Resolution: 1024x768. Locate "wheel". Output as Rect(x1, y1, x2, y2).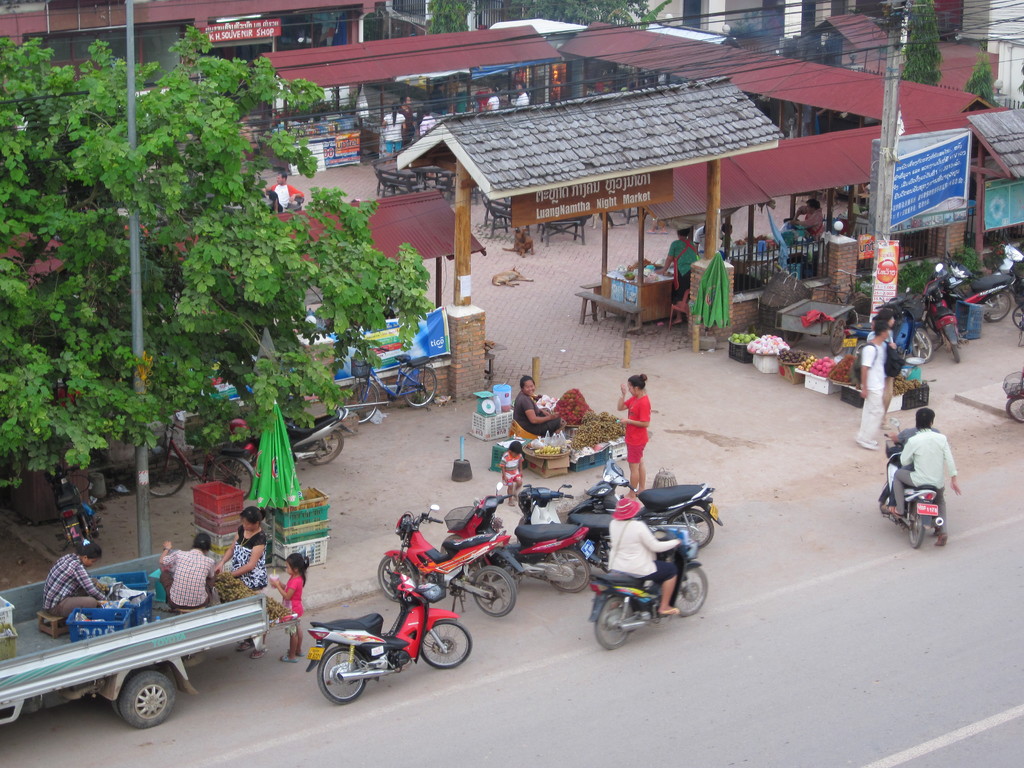
Rect(925, 314, 936, 332).
